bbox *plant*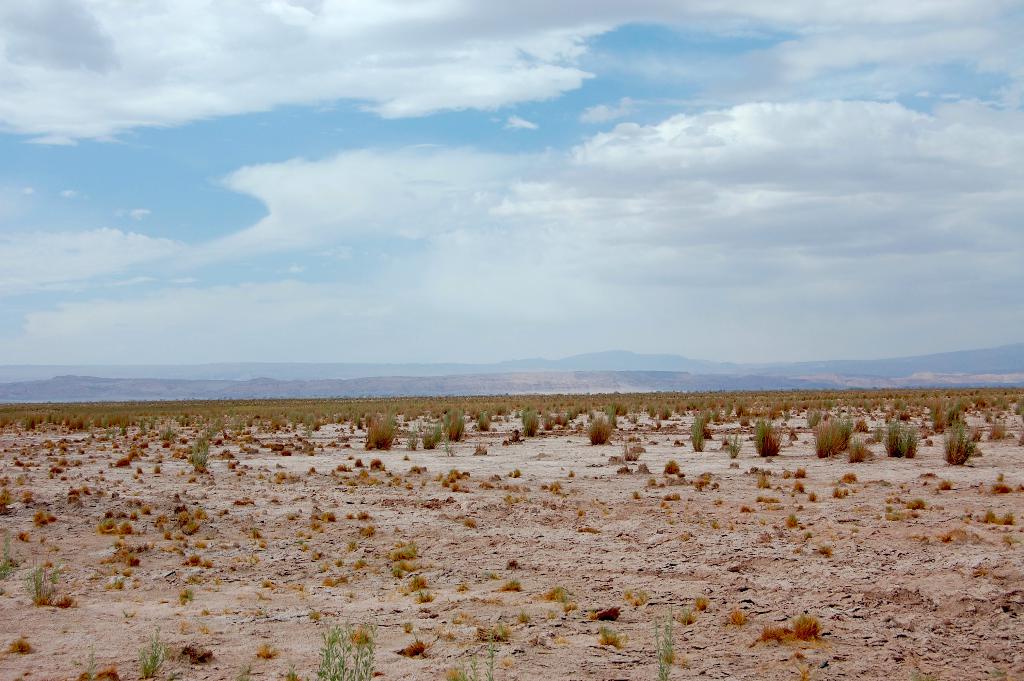
(490, 616, 515, 641)
